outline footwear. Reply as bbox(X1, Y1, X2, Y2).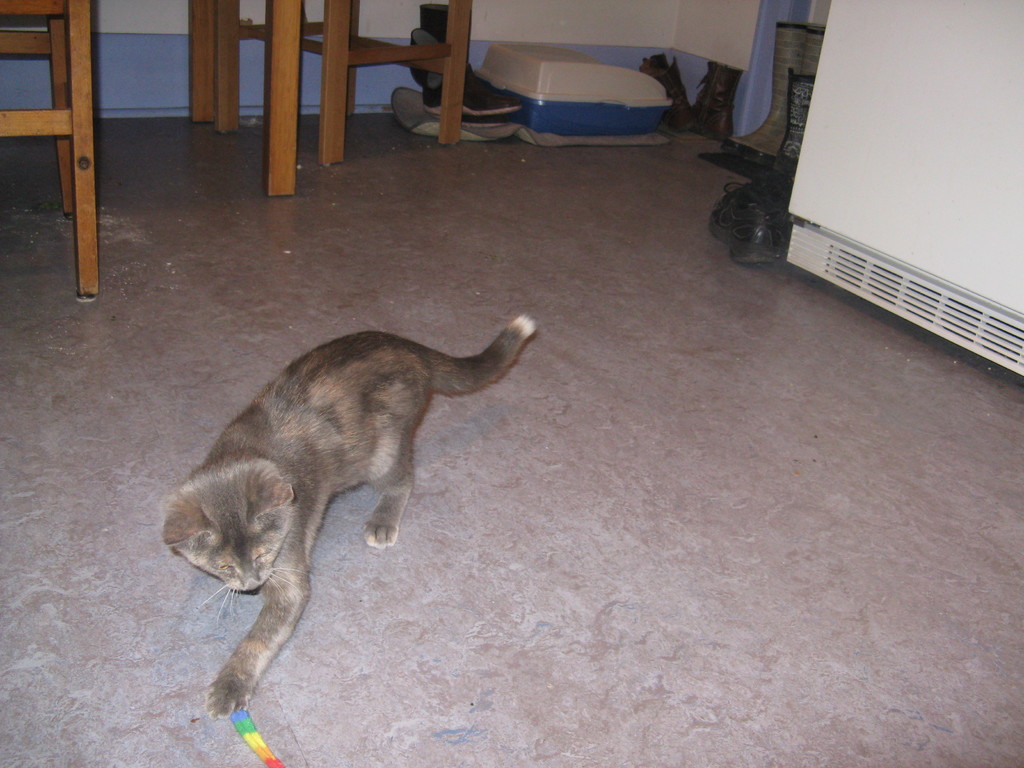
bbox(416, 6, 520, 119).
